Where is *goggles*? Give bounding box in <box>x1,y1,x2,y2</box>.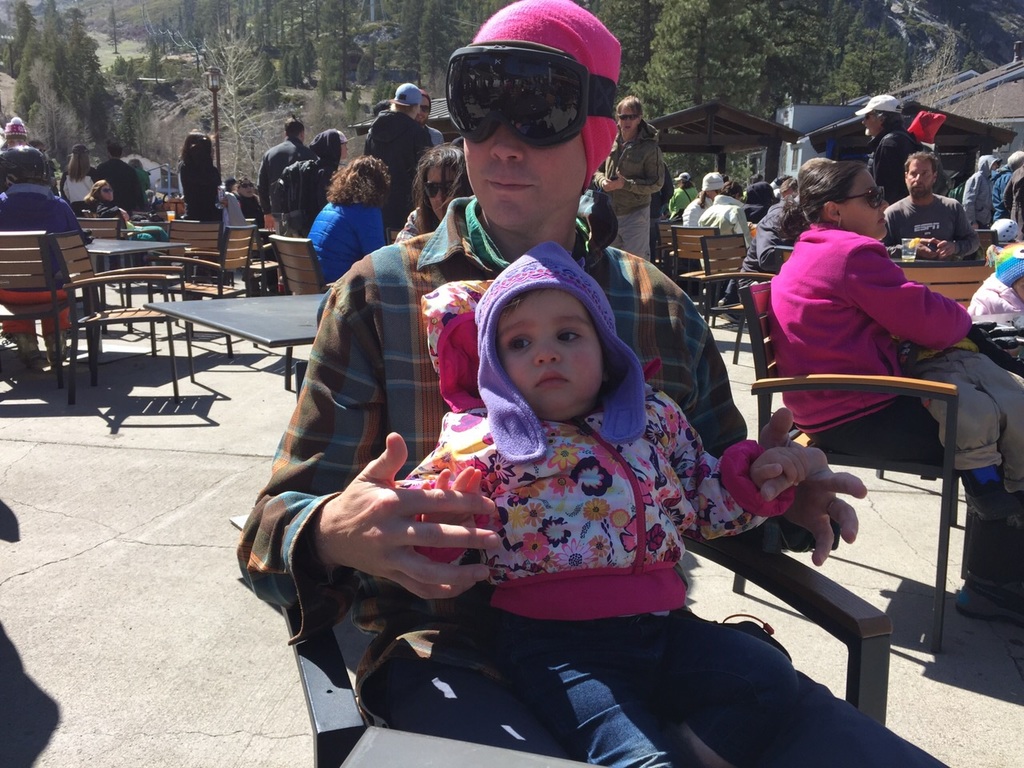
<box>98,186,114,194</box>.
